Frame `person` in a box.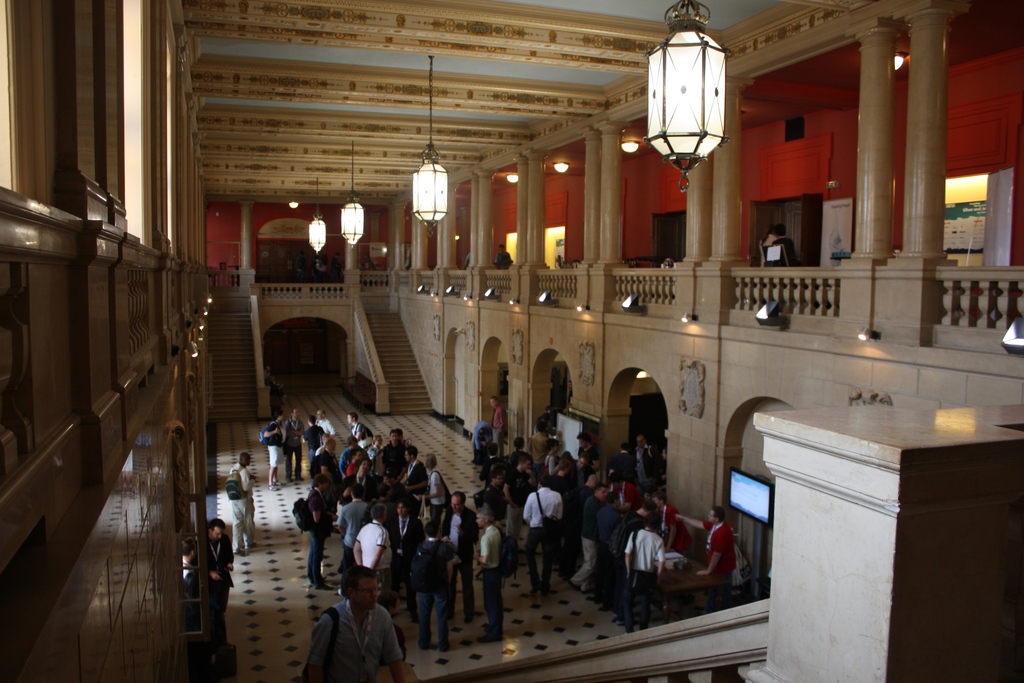
bbox=[179, 541, 198, 617].
